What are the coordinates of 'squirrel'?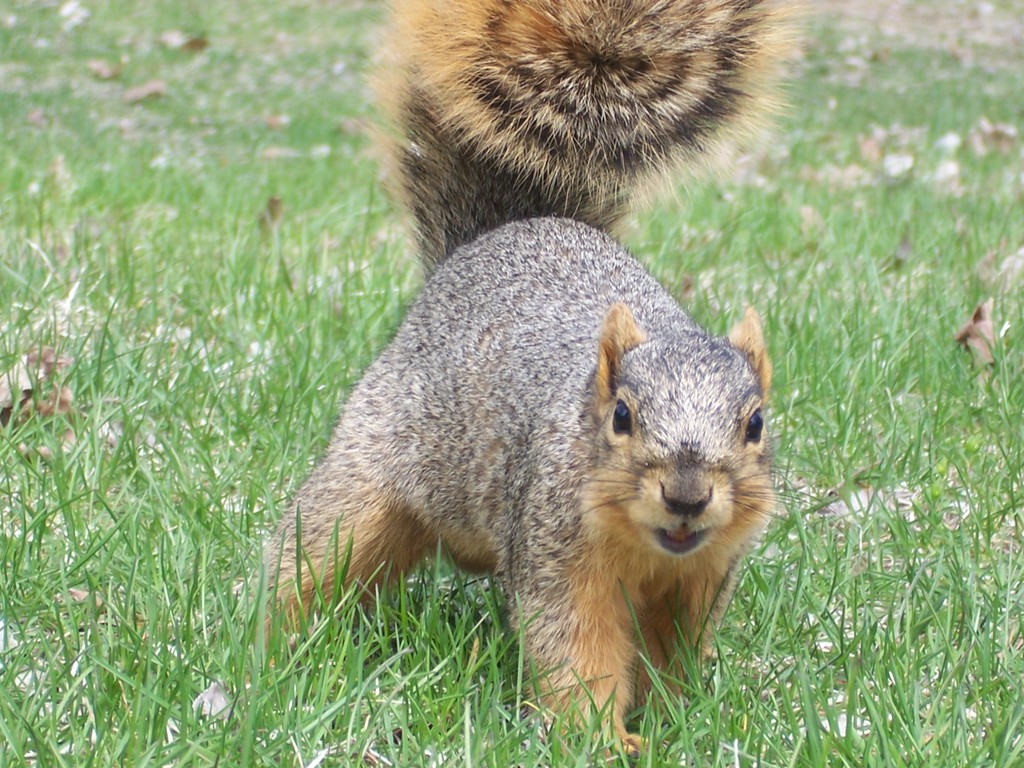
box(163, 5, 833, 765).
